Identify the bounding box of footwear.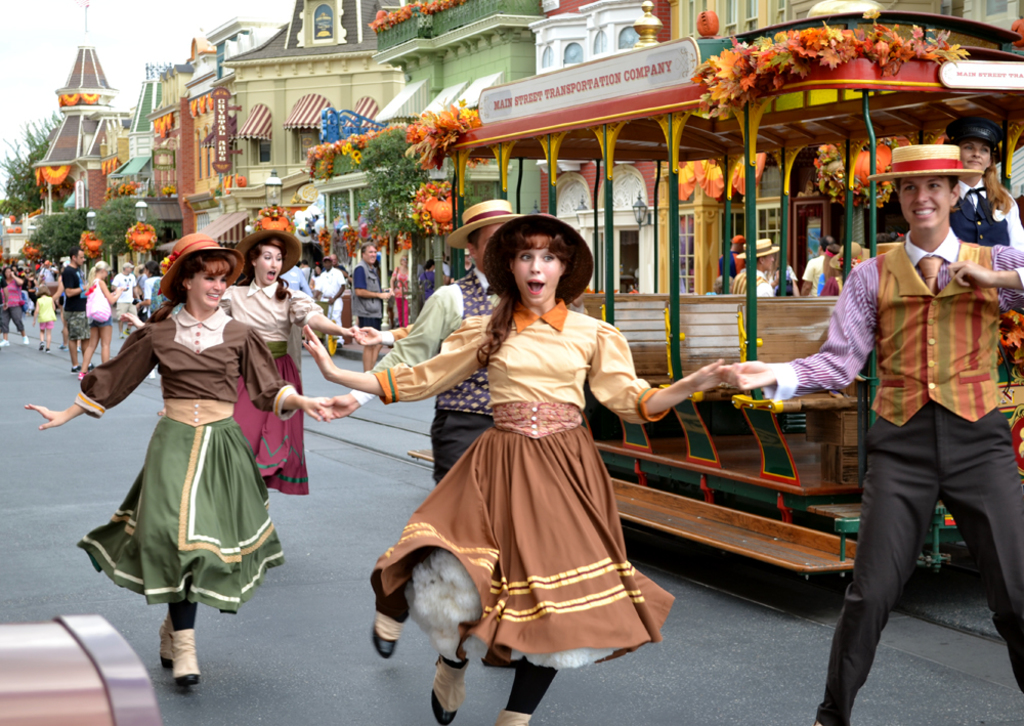
box=[431, 658, 472, 725].
